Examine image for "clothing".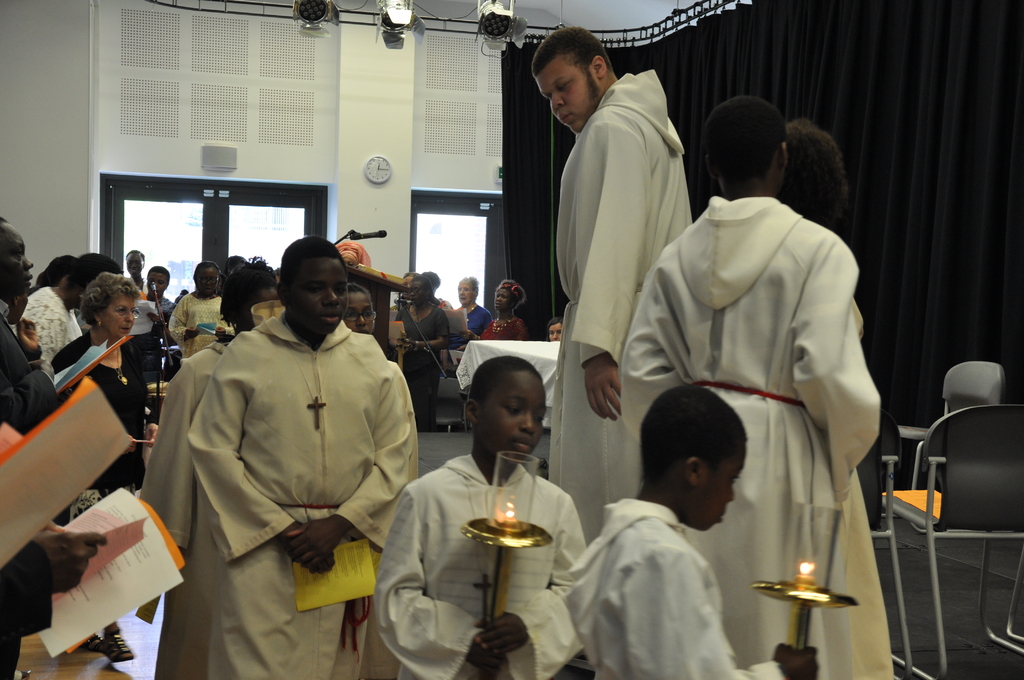
Examination result: [559, 512, 806, 679].
